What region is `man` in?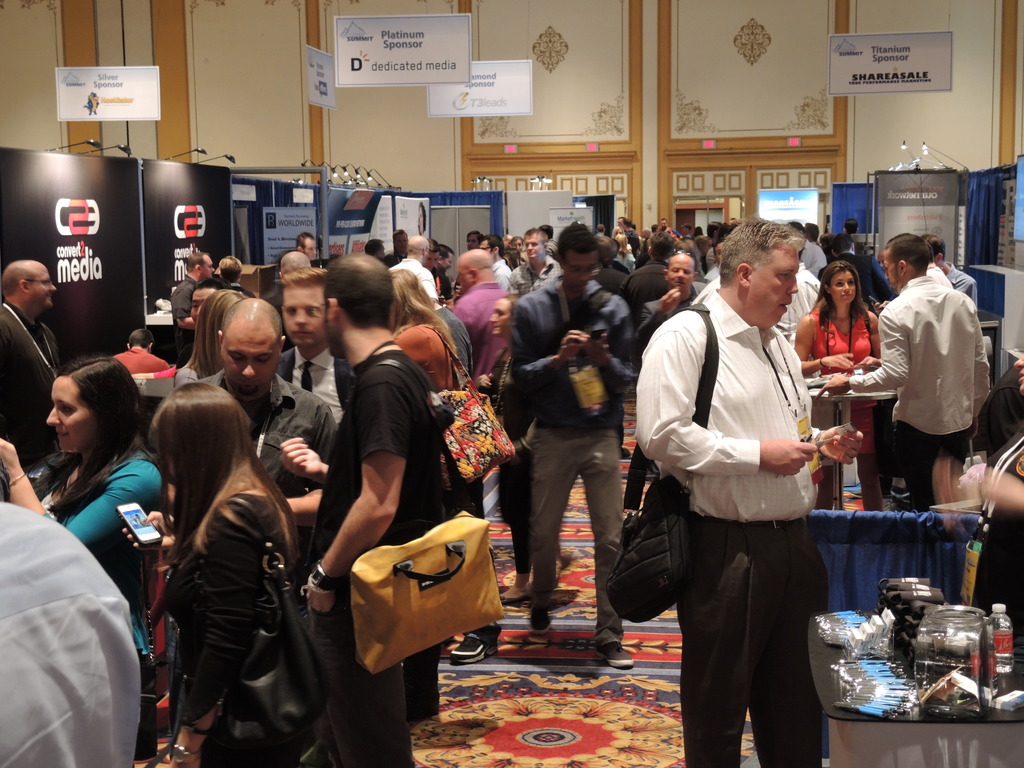
629,218,852,760.
